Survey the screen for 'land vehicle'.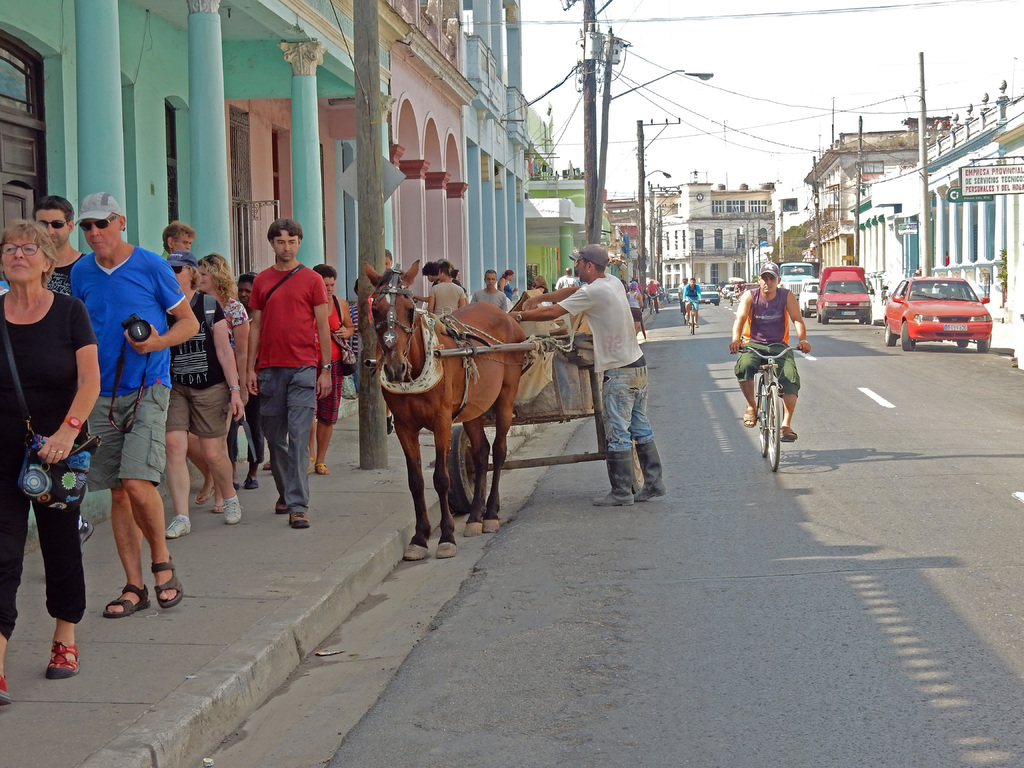
Survey found: (x1=885, y1=259, x2=1001, y2=348).
